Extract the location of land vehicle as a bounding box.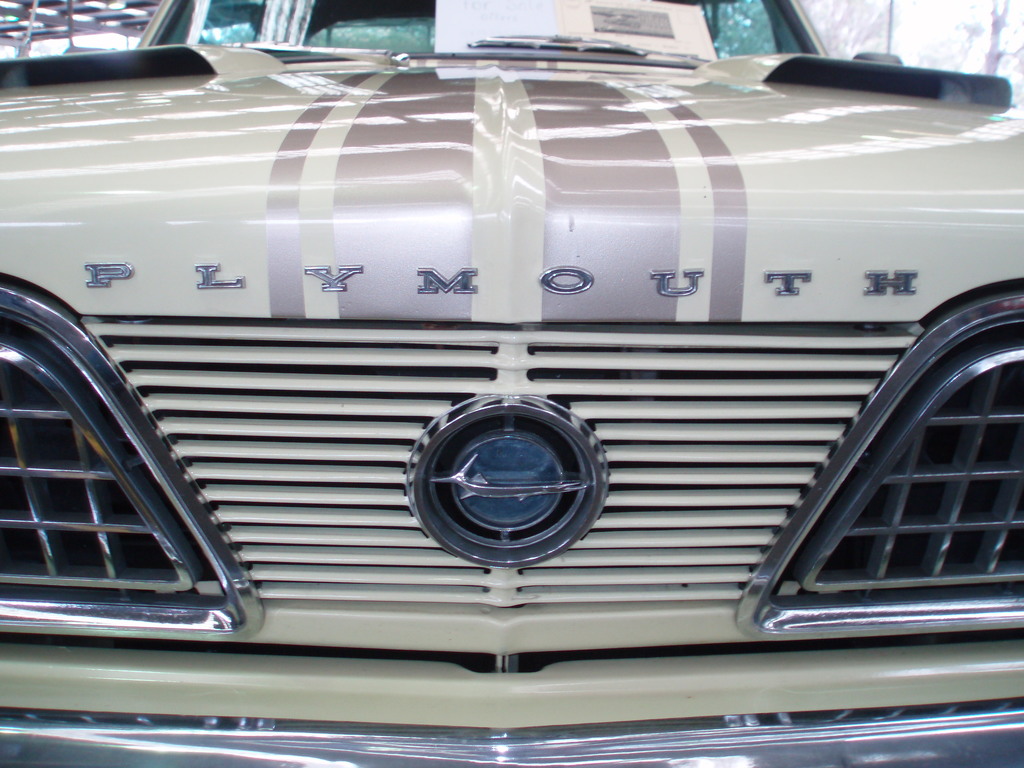
crop(49, 0, 1011, 757).
